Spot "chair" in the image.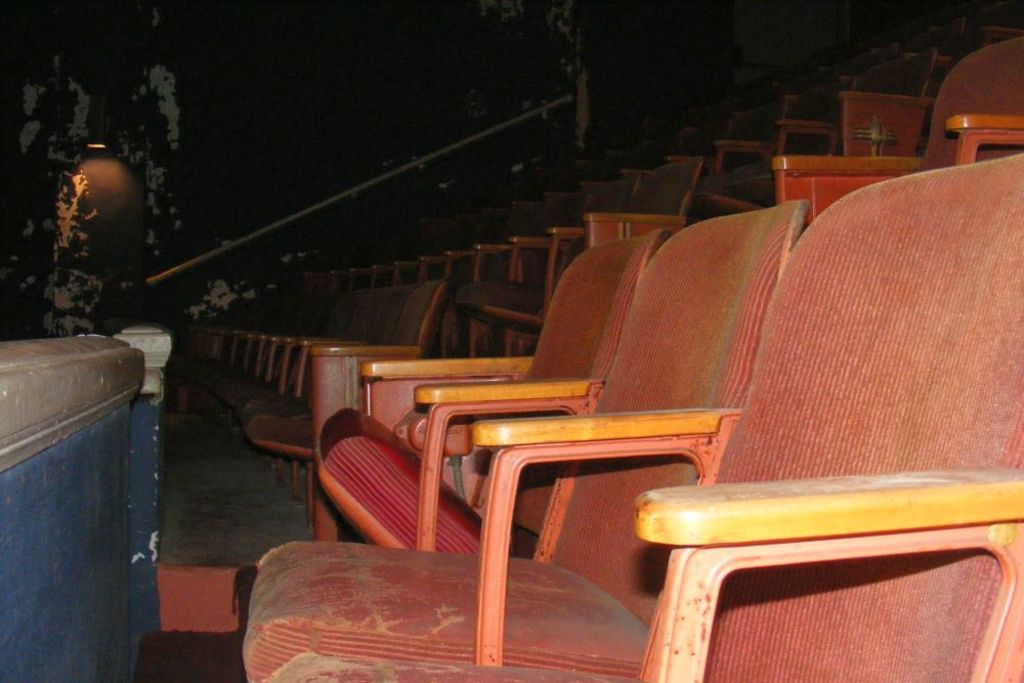
"chair" found at x1=314, y1=224, x2=670, y2=560.
